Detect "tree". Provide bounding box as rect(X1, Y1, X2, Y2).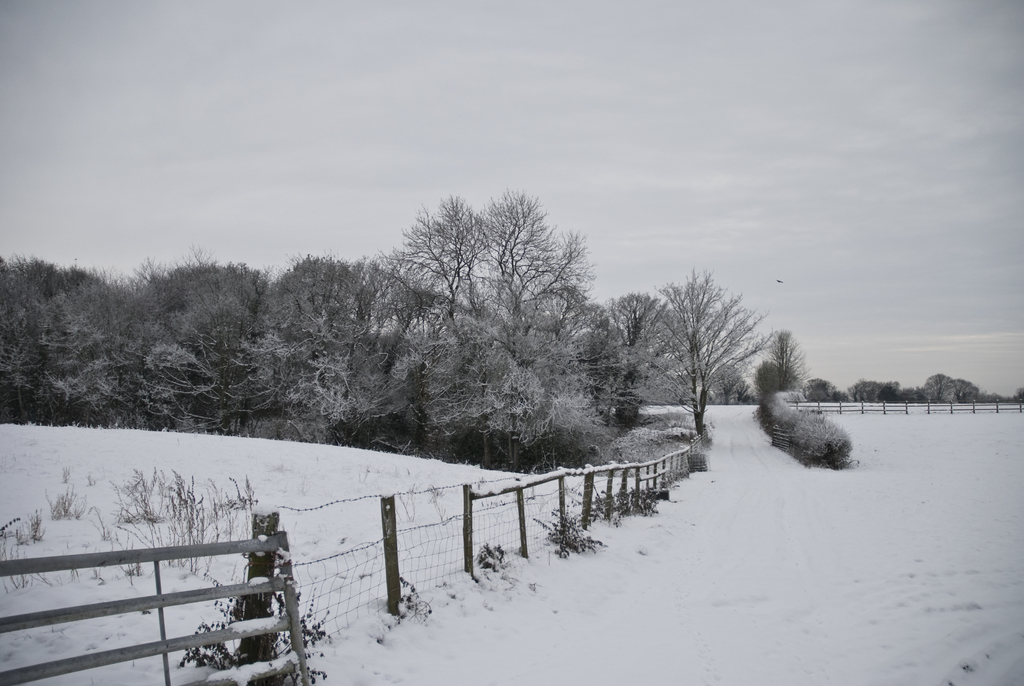
rect(276, 241, 365, 446).
